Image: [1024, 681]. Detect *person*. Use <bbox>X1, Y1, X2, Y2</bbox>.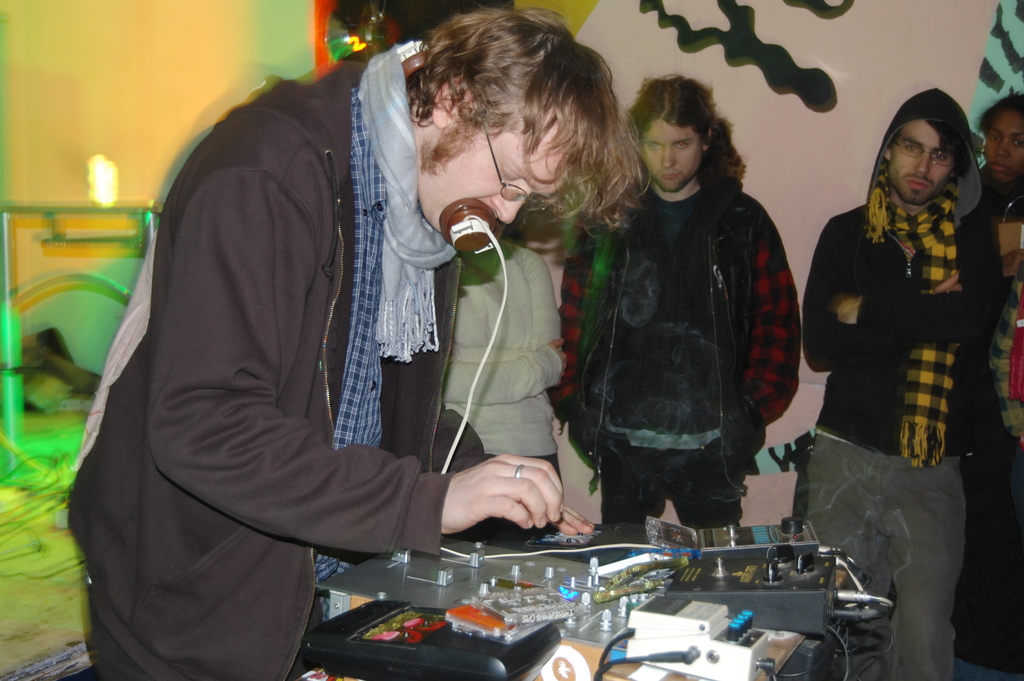
<bbox>791, 83, 1007, 680</bbox>.
